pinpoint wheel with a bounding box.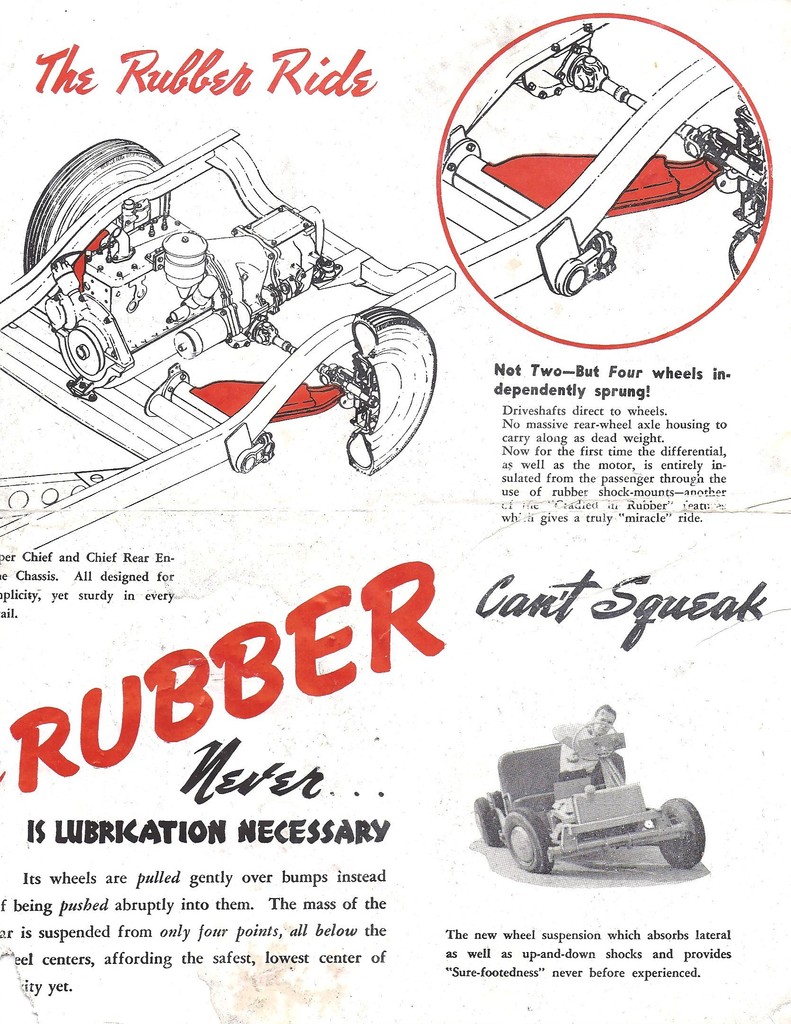
l=471, t=798, r=504, b=844.
